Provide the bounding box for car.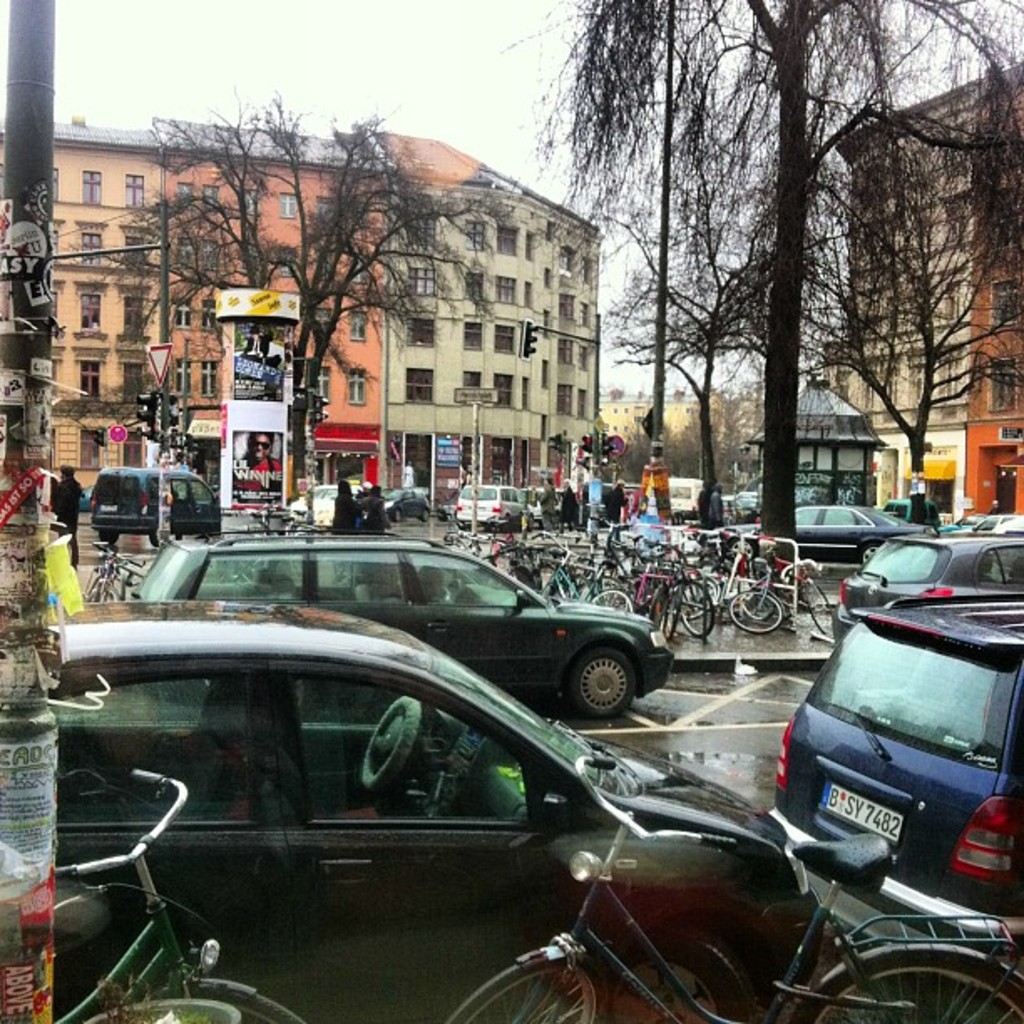
BBox(50, 601, 815, 1022).
